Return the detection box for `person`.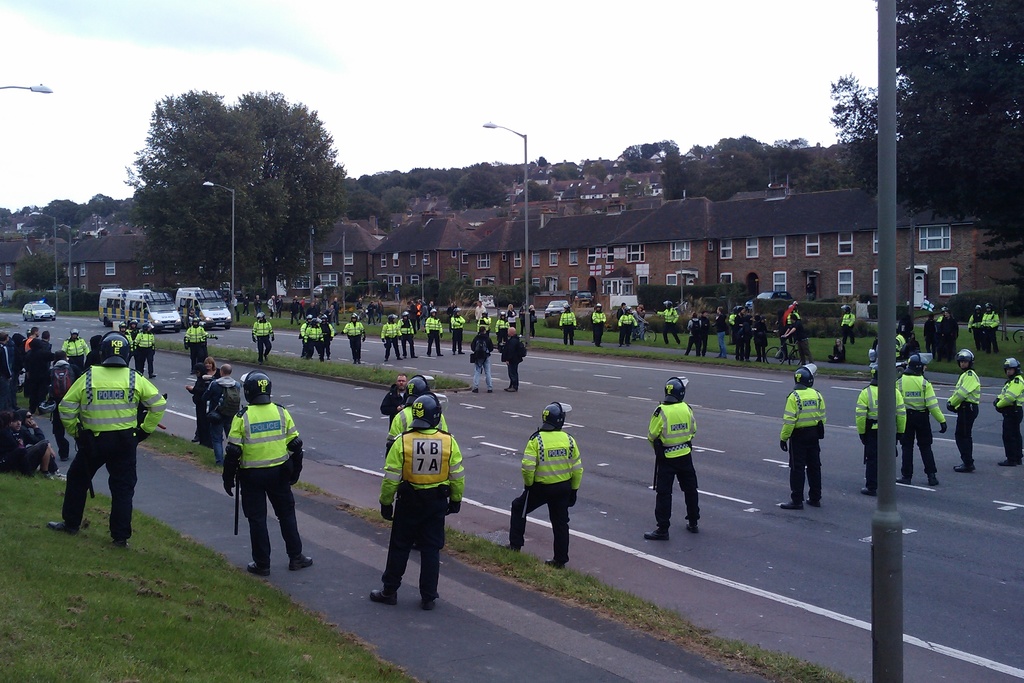
detection(188, 368, 213, 445).
